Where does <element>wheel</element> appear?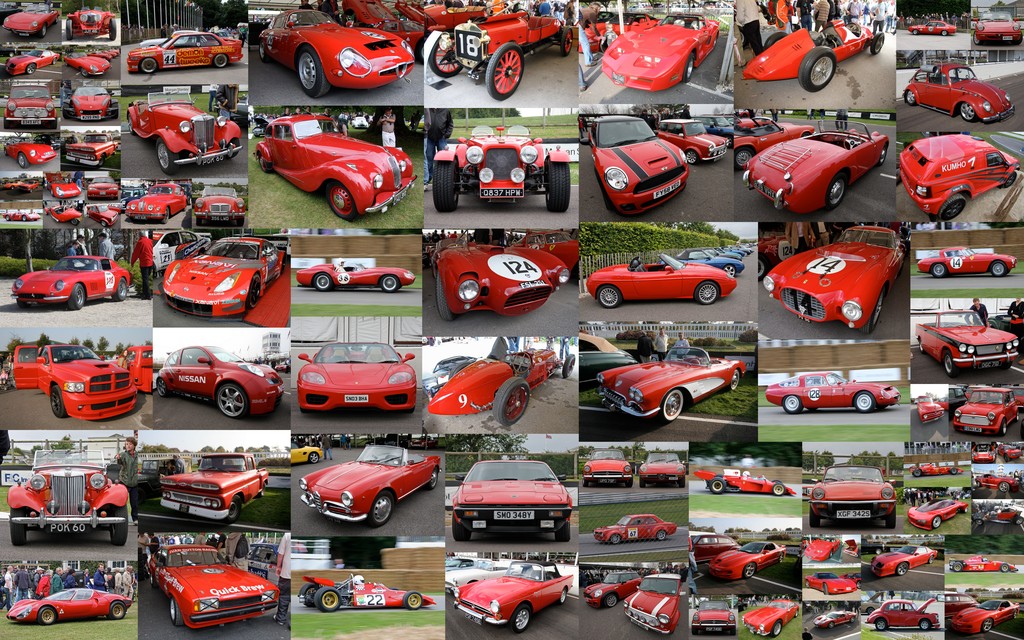
Appears at [x1=314, y1=273, x2=334, y2=292].
